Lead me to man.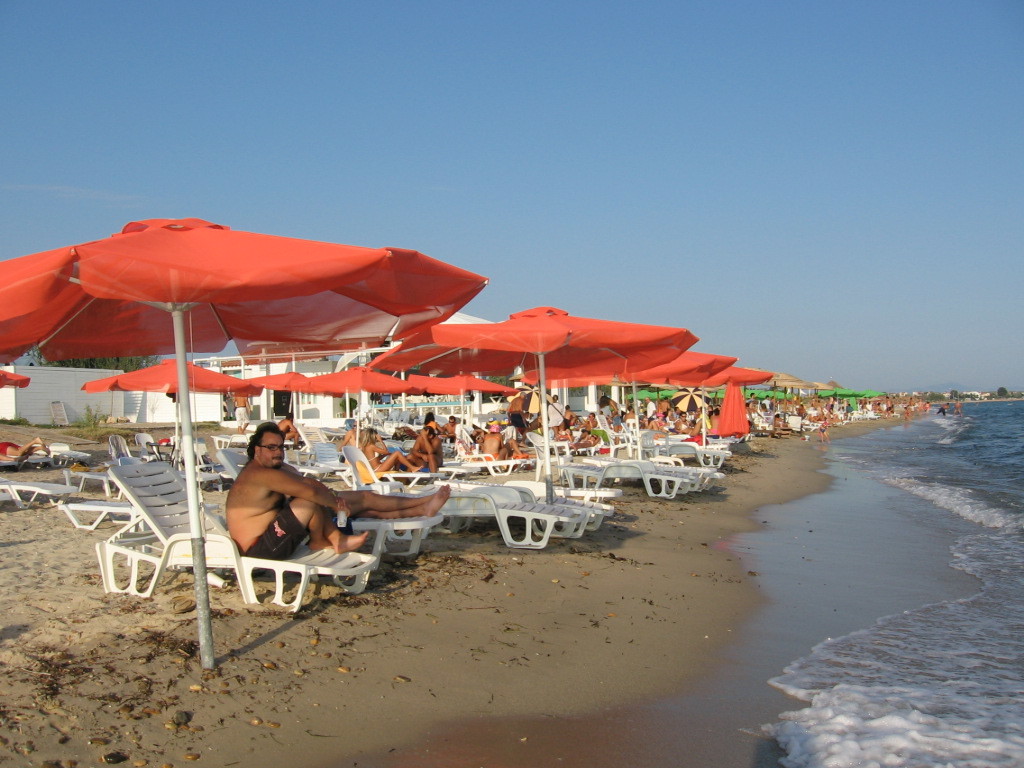
Lead to crop(409, 426, 443, 476).
